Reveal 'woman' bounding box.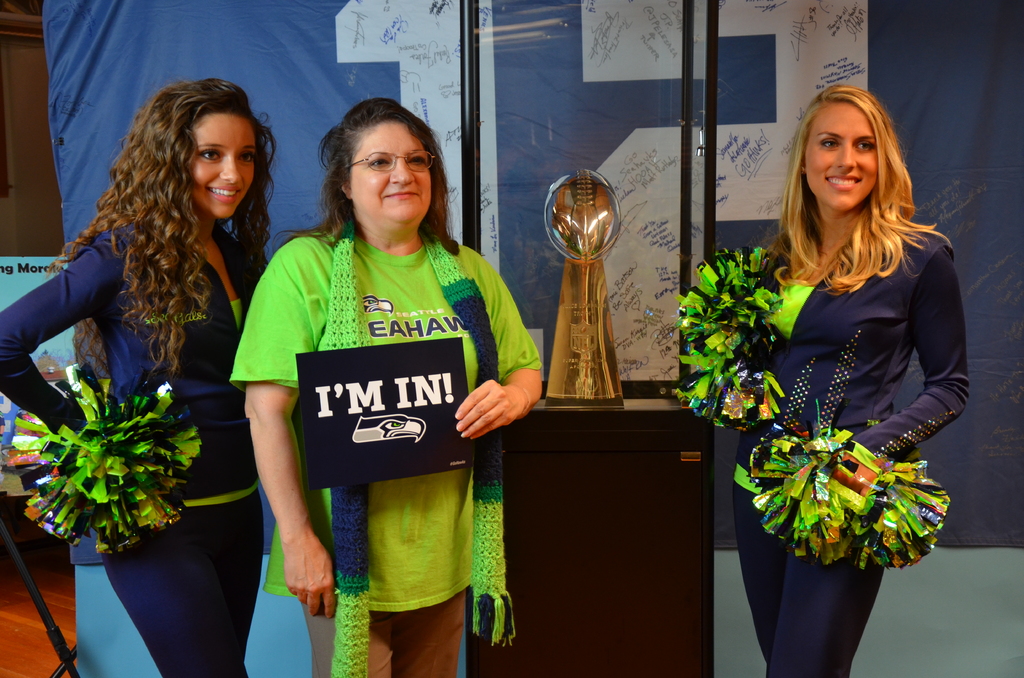
Revealed: {"left": 1, "top": 76, "right": 275, "bottom": 677}.
